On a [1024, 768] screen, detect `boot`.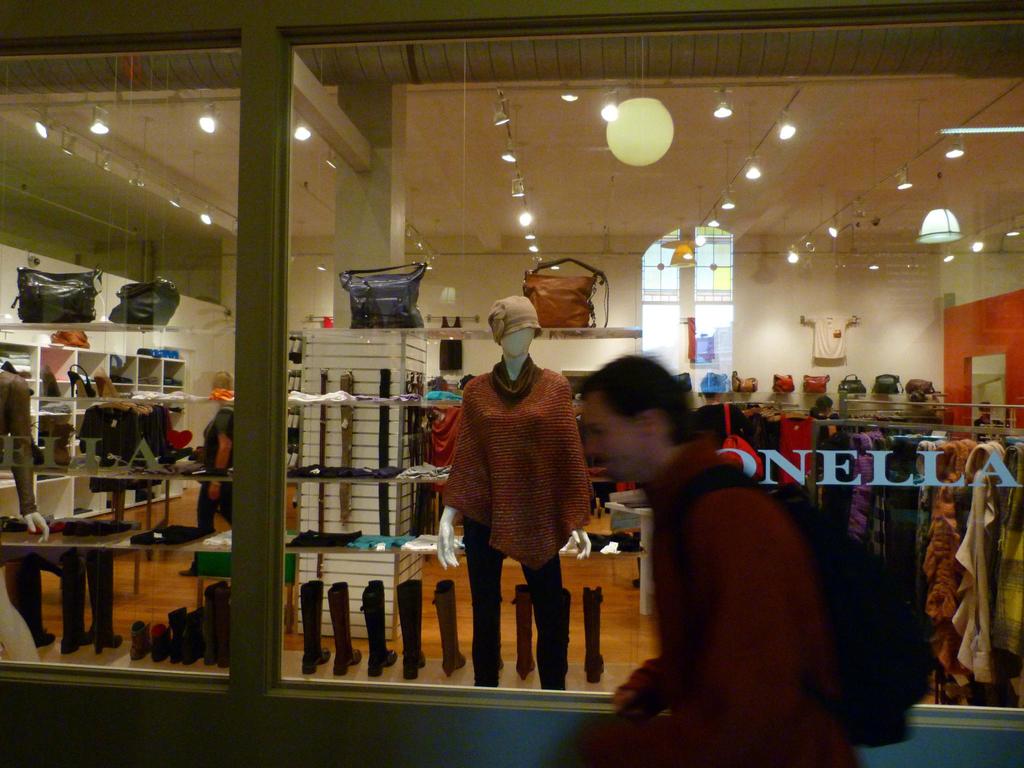
bbox=[396, 579, 428, 683].
